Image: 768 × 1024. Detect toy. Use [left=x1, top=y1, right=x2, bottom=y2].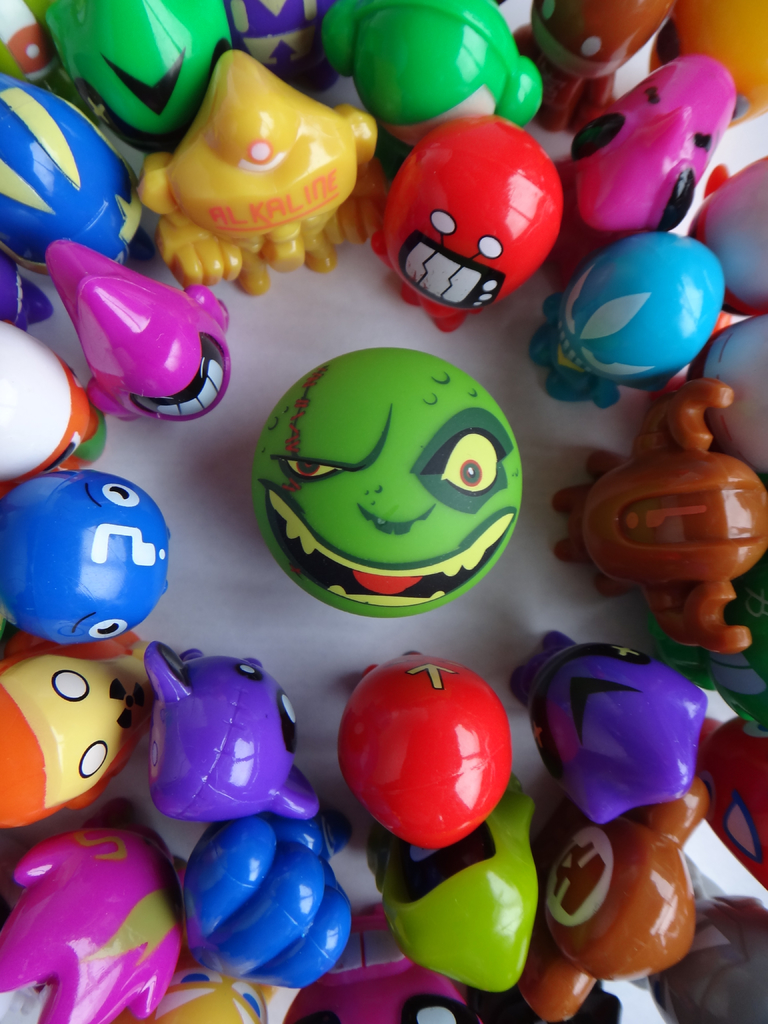
[left=696, top=709, right=767, bottom=890].
